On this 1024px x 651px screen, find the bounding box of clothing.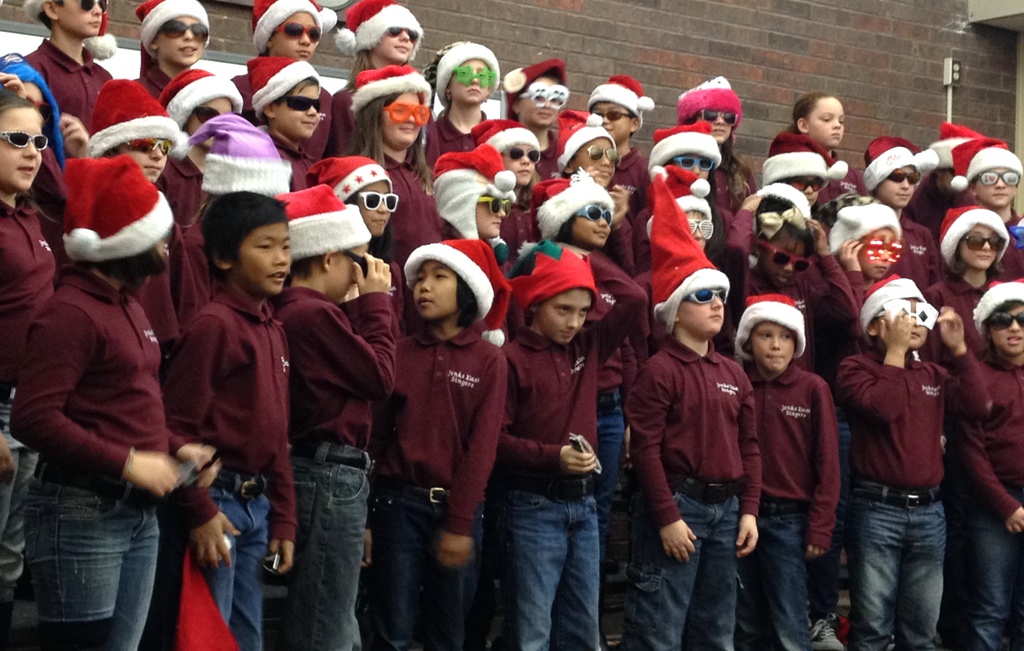
Bounding box: 747,332,848,592.
